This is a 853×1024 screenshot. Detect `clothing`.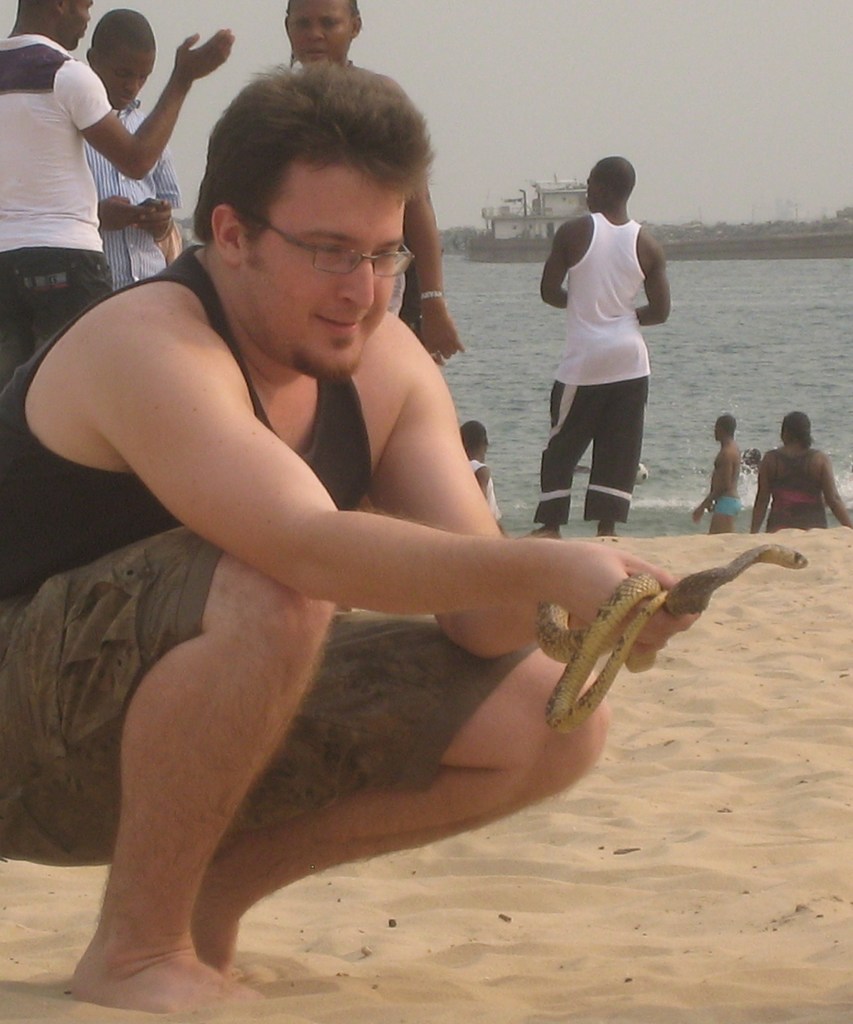
detection(88, 100, 181, 294).
